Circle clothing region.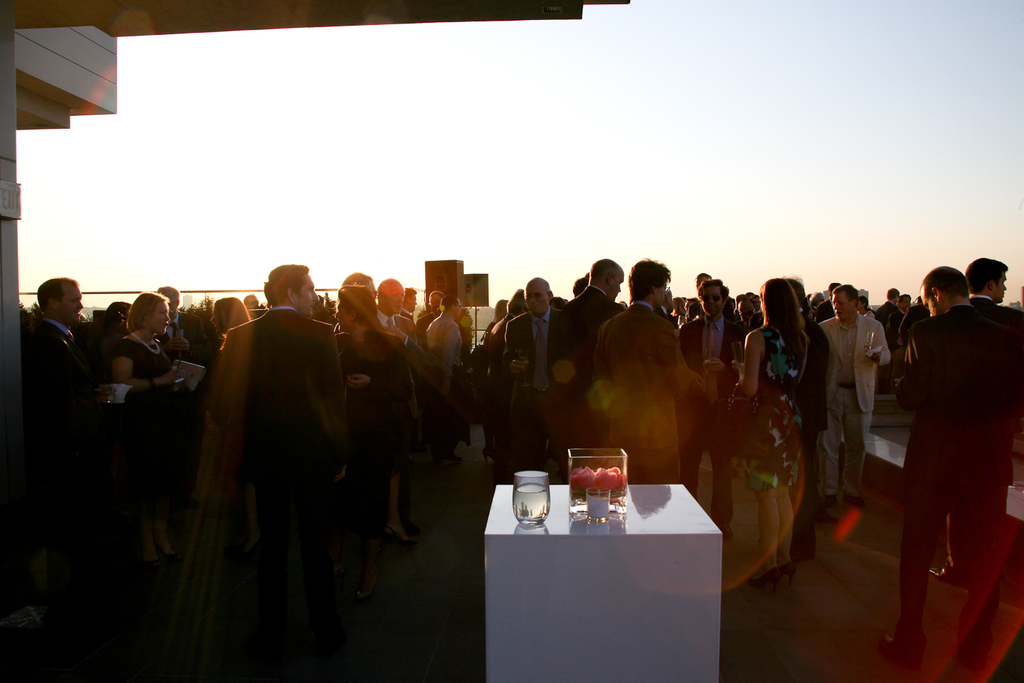
Region: 688/309/745/477.
